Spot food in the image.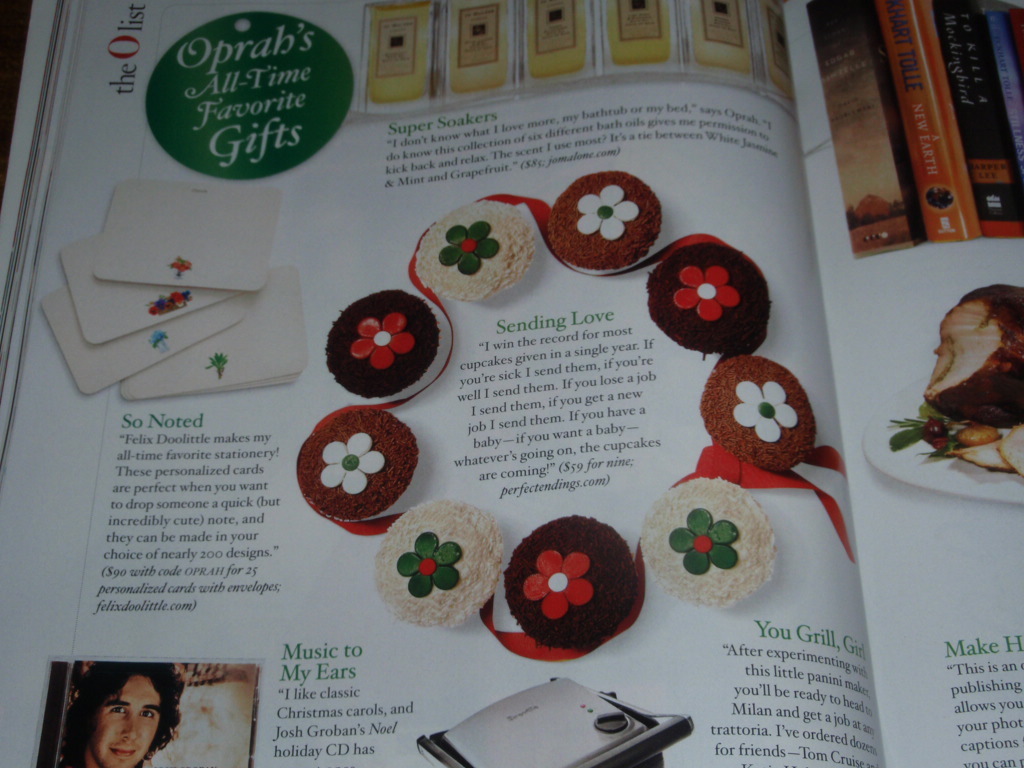
food found at [left=646, top=247, right=773, bottom=357].
